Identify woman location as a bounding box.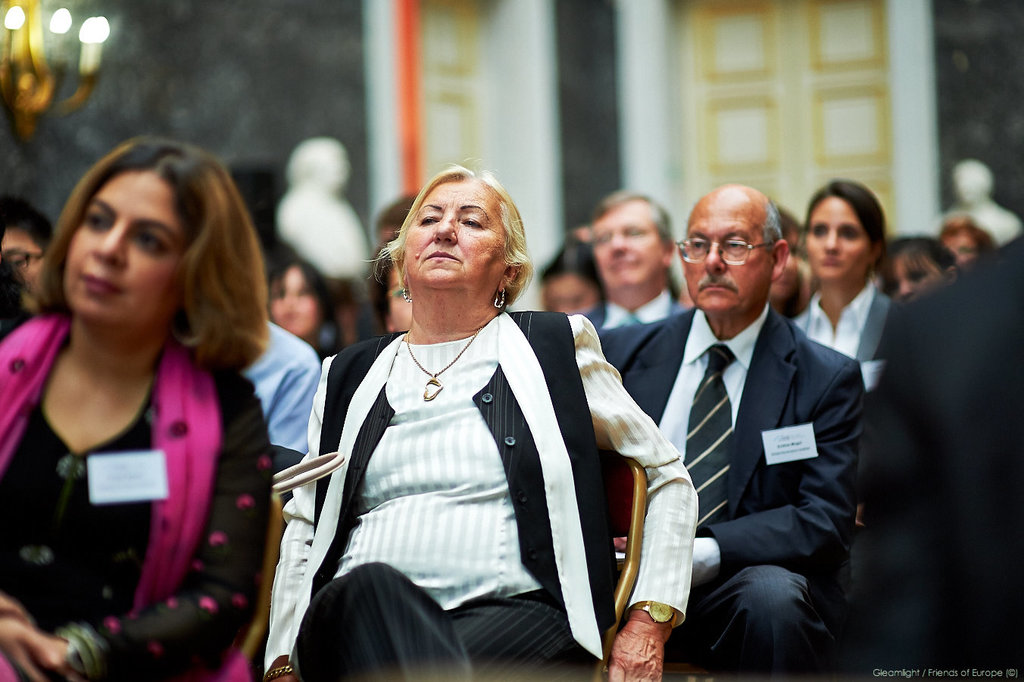
x1=536, y1=232, x2=623, y2=316.
